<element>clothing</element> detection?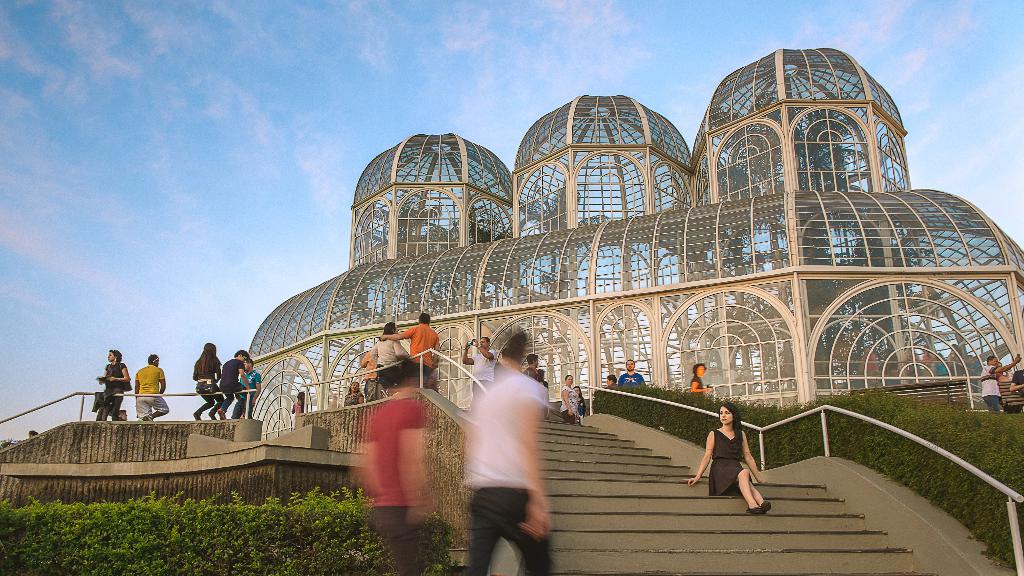
detection(344, 393, 366, 403)
